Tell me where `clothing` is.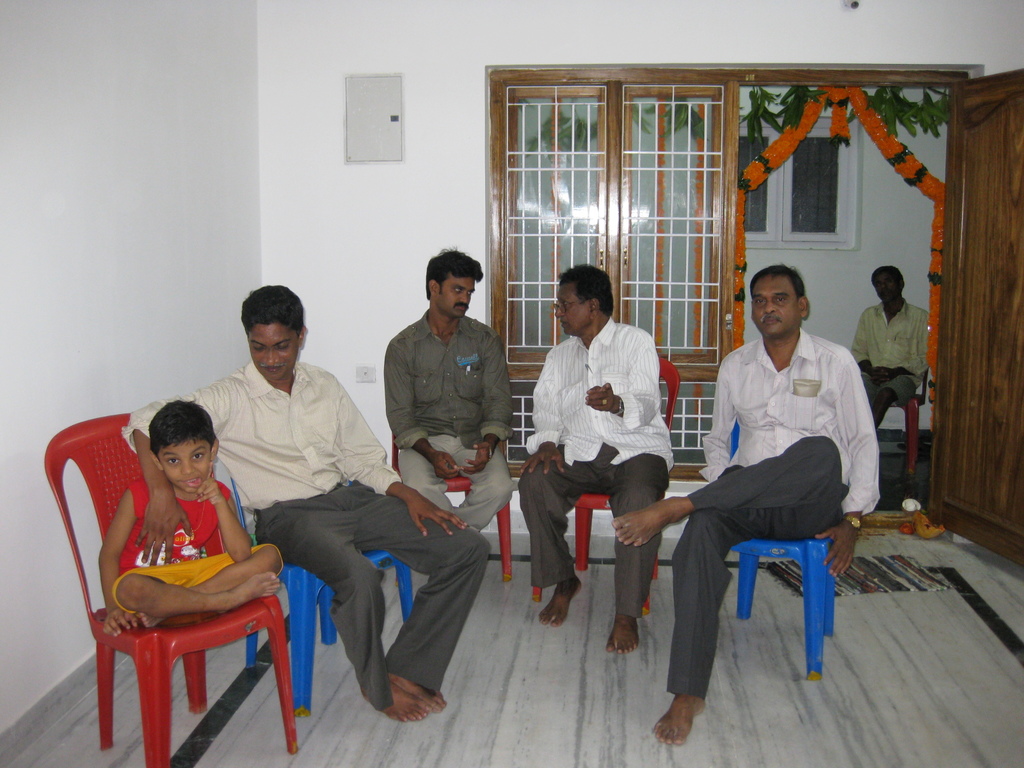
`clothing` is at bbox(850, 300, 929, 405).
